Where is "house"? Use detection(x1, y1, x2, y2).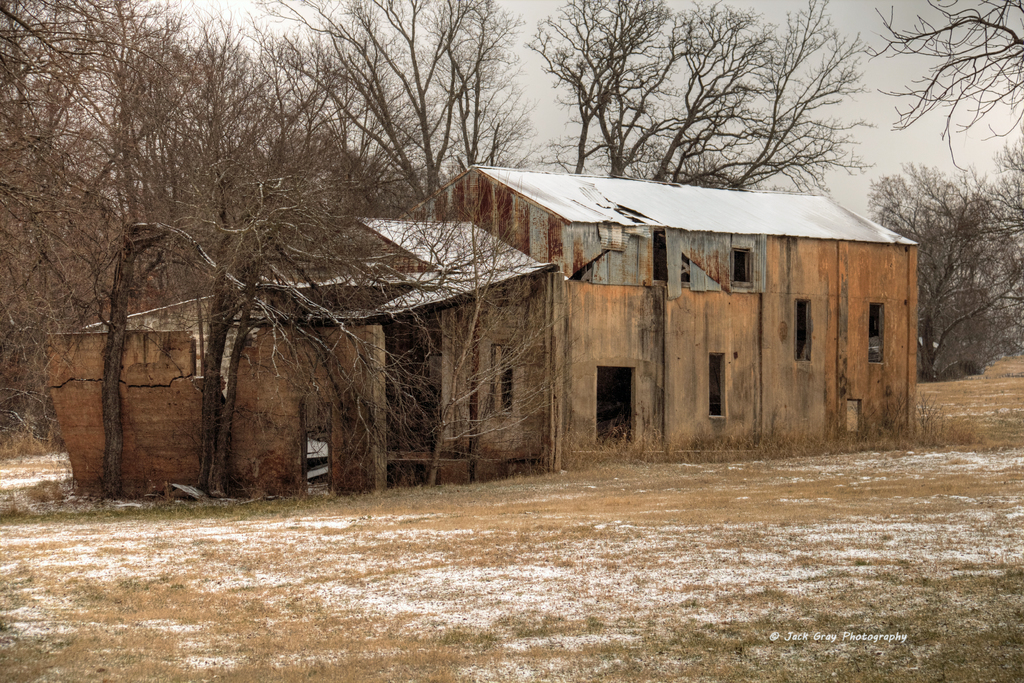
detection(404, 167, 920, 456).
